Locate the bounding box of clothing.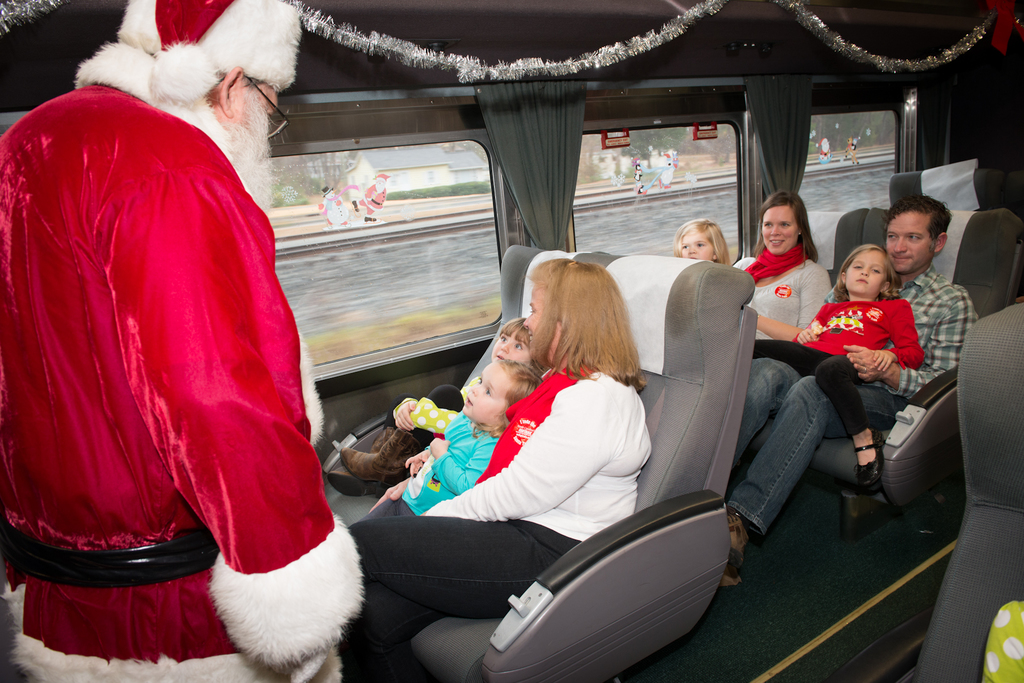
Bounding box: x1=753, y1=298, x2=925, y2=437.
